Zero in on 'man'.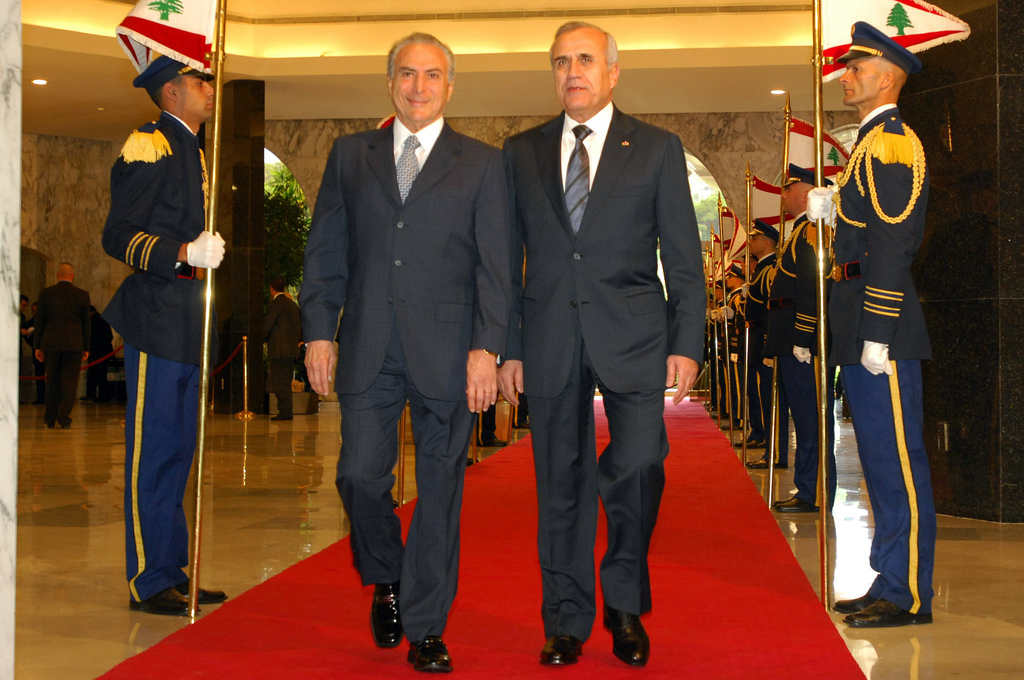
Zeroed in: (252, 277, 305, 421).
